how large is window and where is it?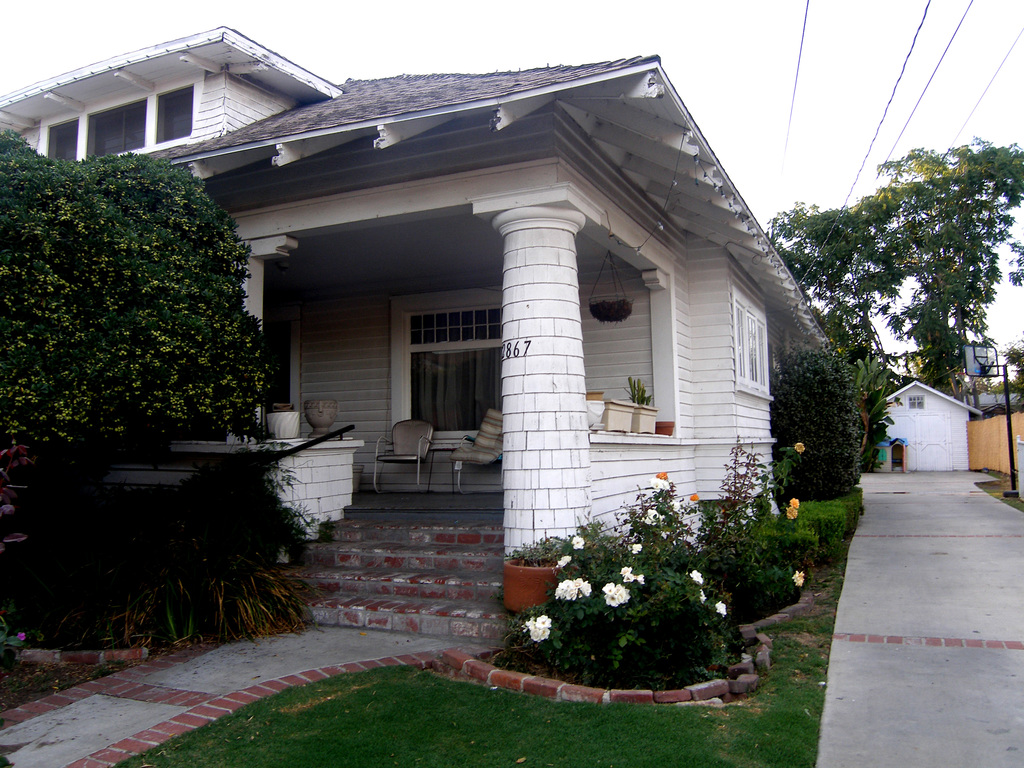
Bounding box: x1=731, y1=294, x2=769, y2=390.
